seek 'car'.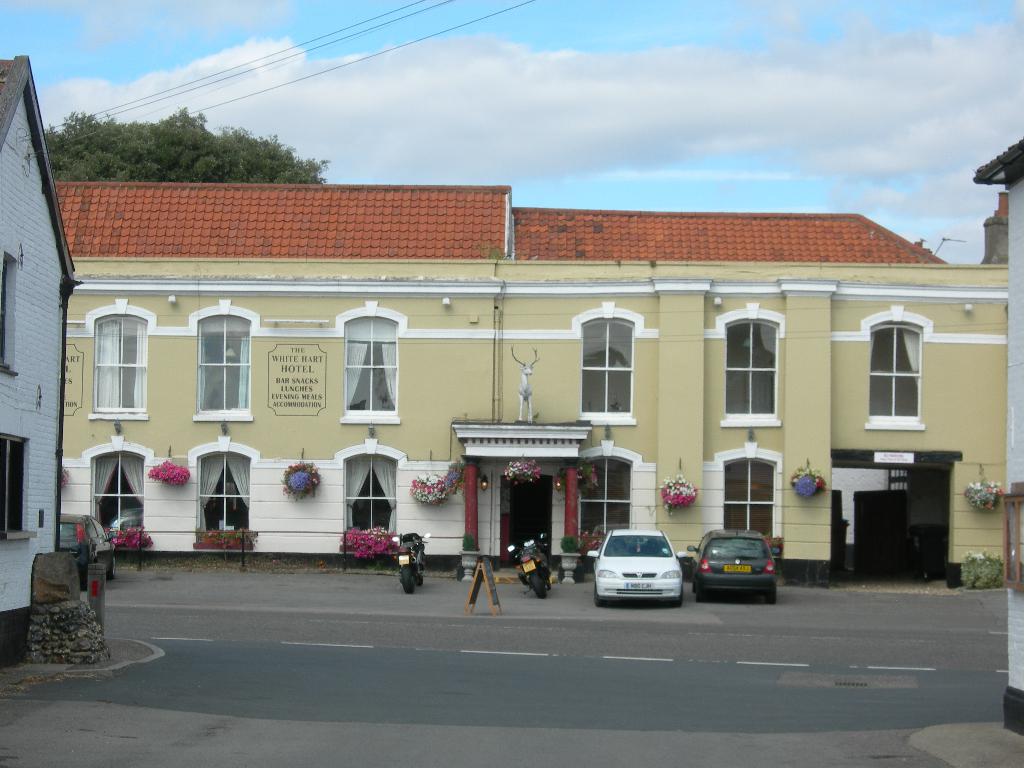
590,529,688,605.
